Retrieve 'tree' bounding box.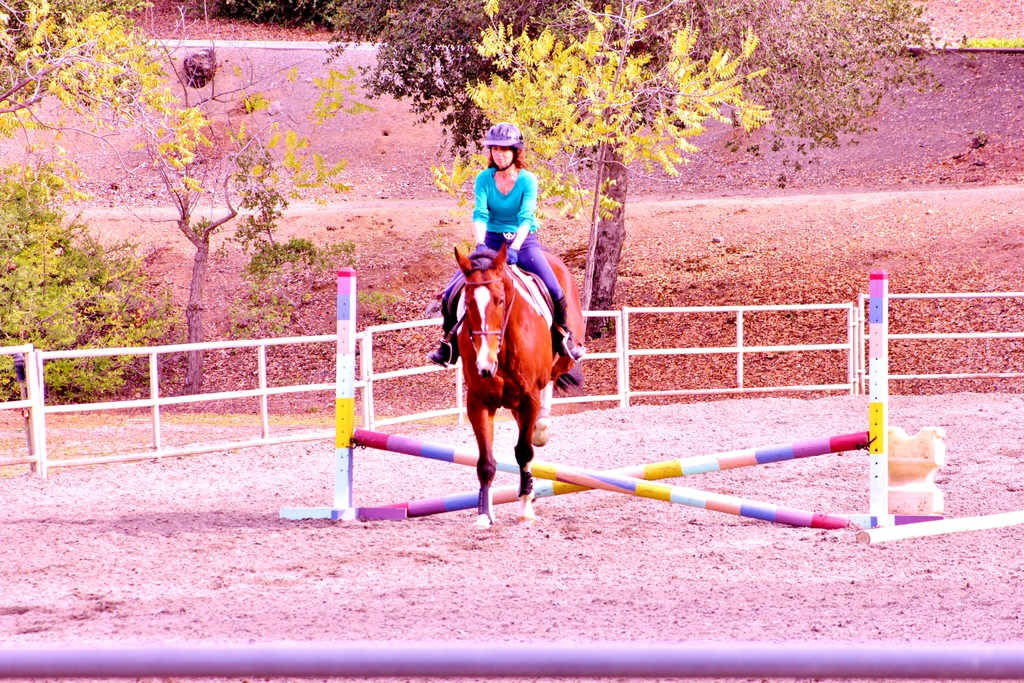
Bounding box: locate(0, 0, 203, 203).
